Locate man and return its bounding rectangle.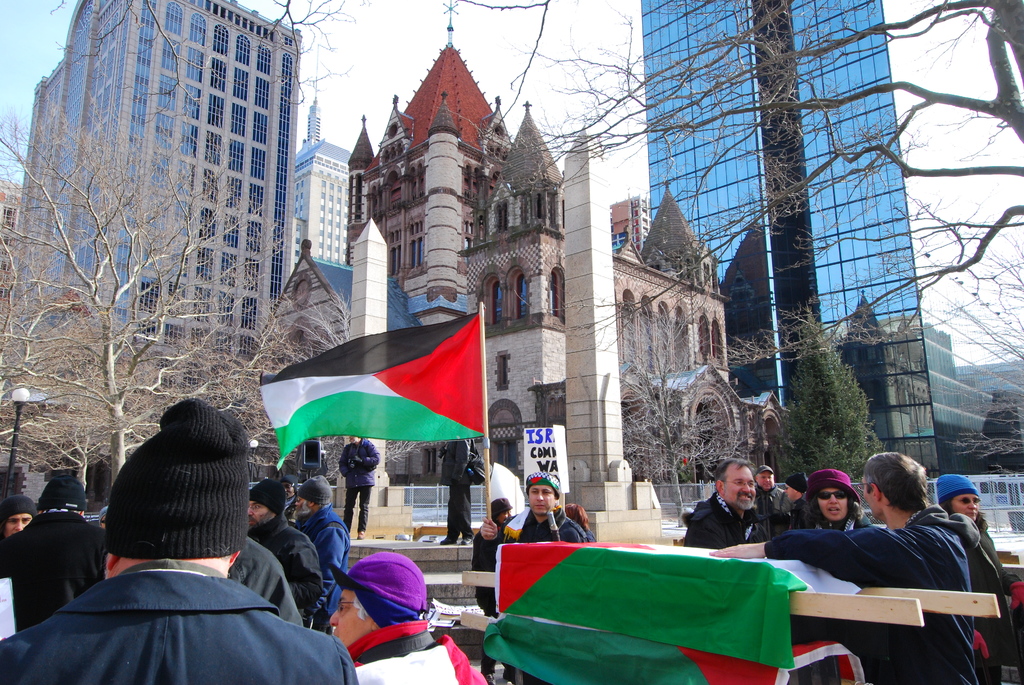
detection(277, 476, 300, 523).
